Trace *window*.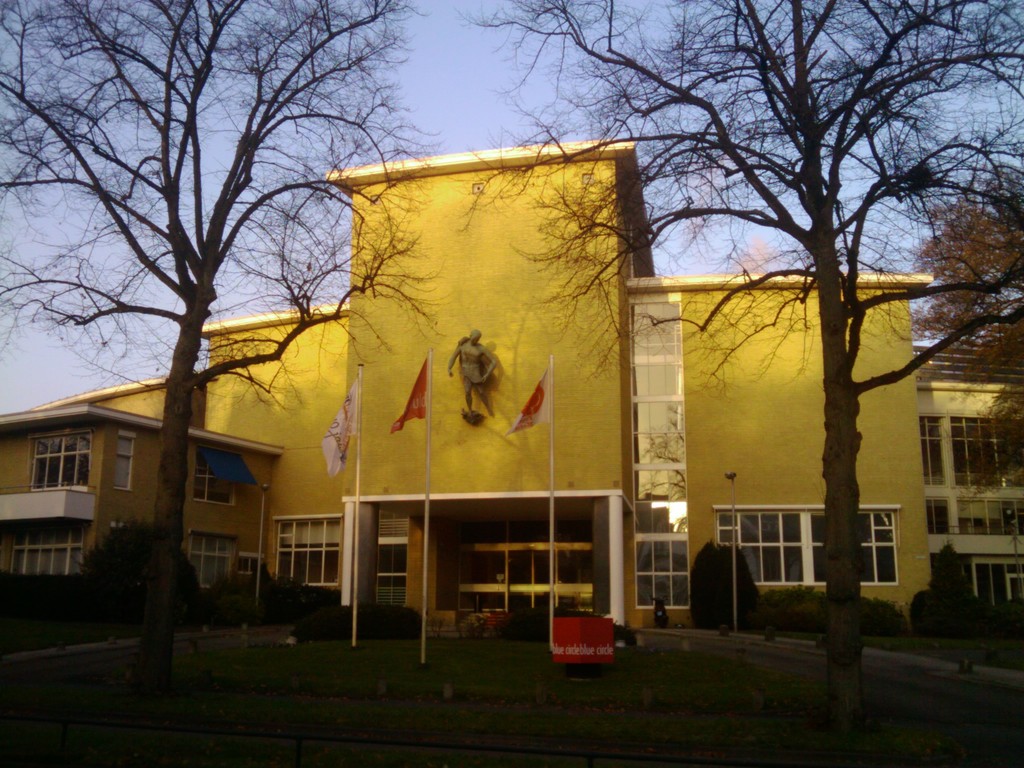
Traced to 809:504:900:590.
